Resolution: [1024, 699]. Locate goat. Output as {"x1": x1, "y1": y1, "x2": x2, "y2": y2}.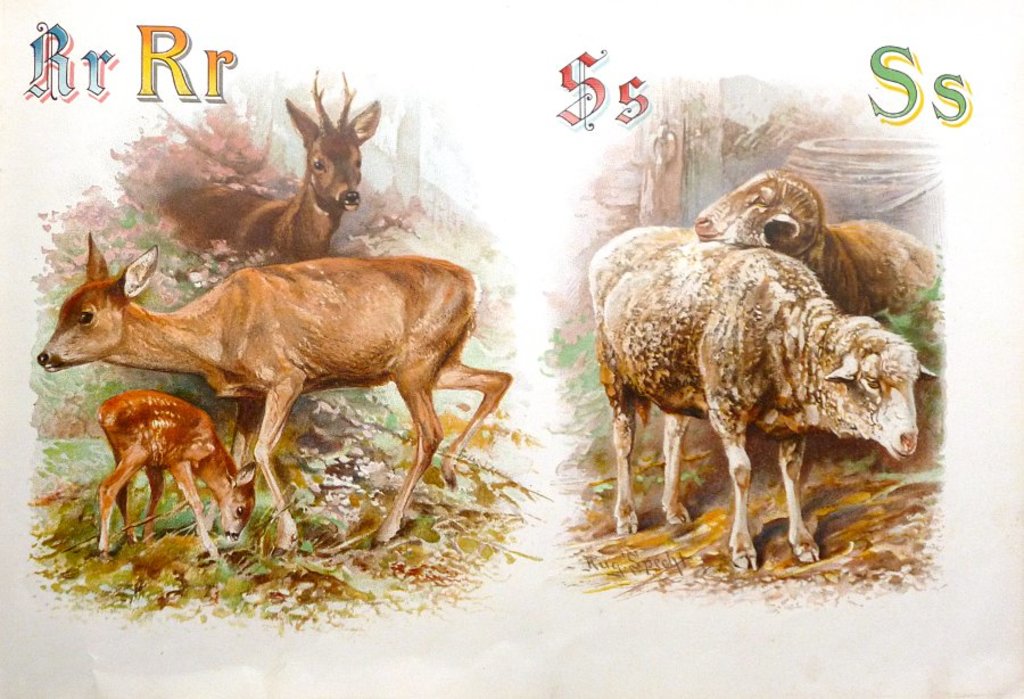
{"x1": 588, "y1": 222, "x2": 938, "y2": 571}.
